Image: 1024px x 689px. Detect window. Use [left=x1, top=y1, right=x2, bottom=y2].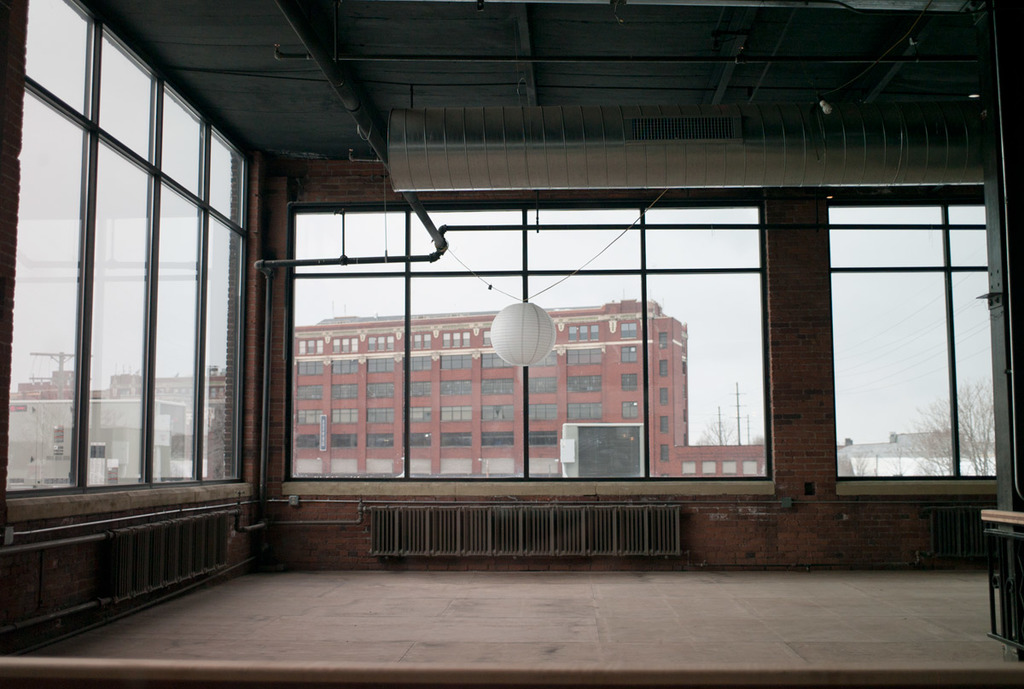
[left=299, top=387, right=330, bottom=404].
